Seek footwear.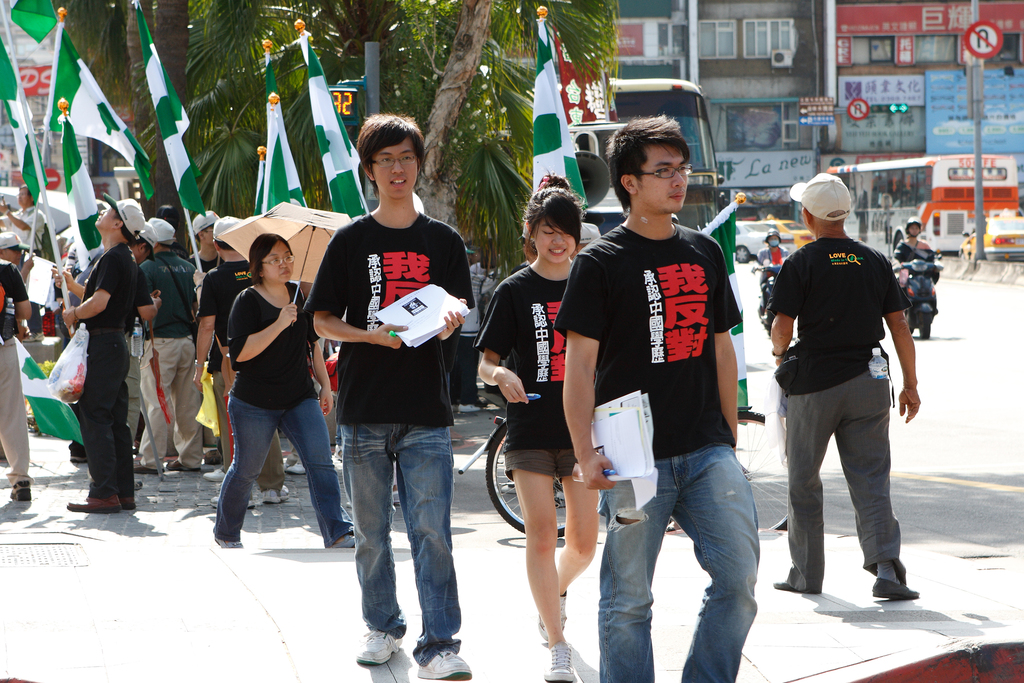
left=212, top=534, right=244, bottom=550.
